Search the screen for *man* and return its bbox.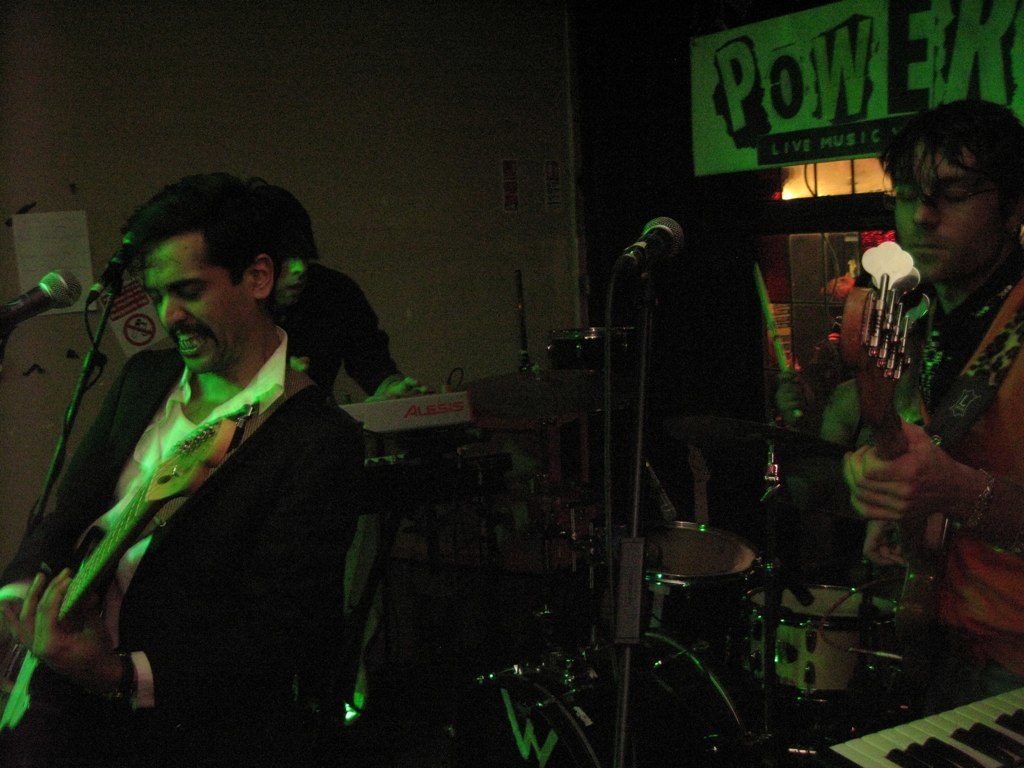
Found: <region>841, 100, 1023, 679</region>.
